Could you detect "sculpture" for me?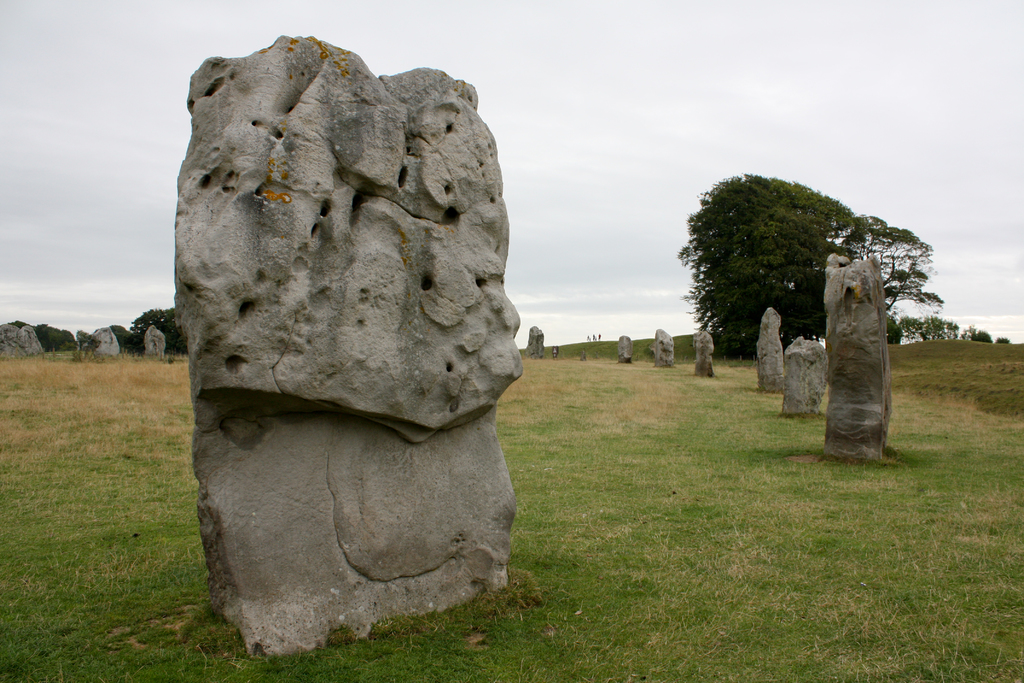
Detection result: {"x1": 621, "y1": 330, "x2": 638, "y2": 365}.
